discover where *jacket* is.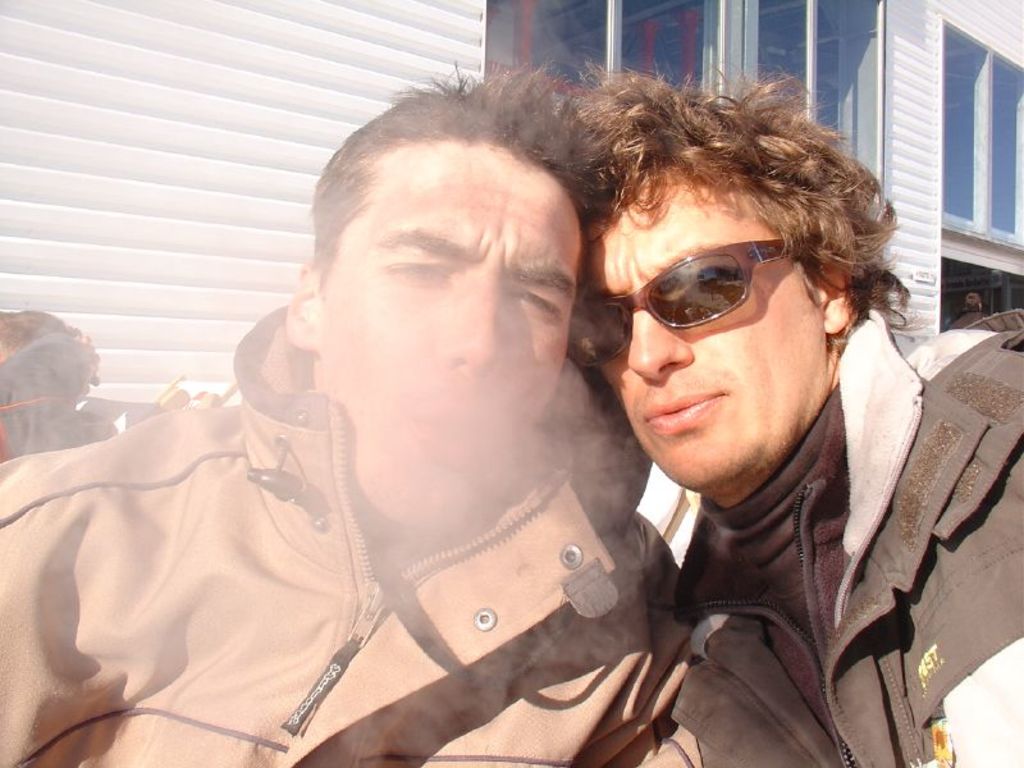
Discovered at region(513, 244, 1009, 767).
